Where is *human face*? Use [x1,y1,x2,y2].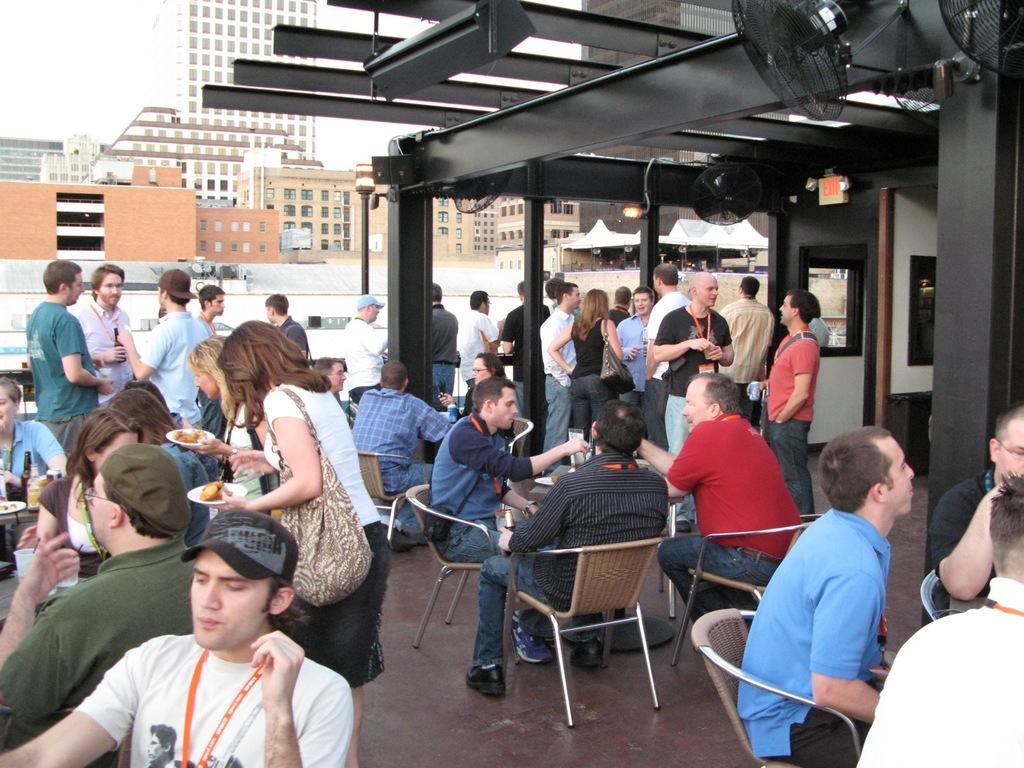
[684,388,710,430].
